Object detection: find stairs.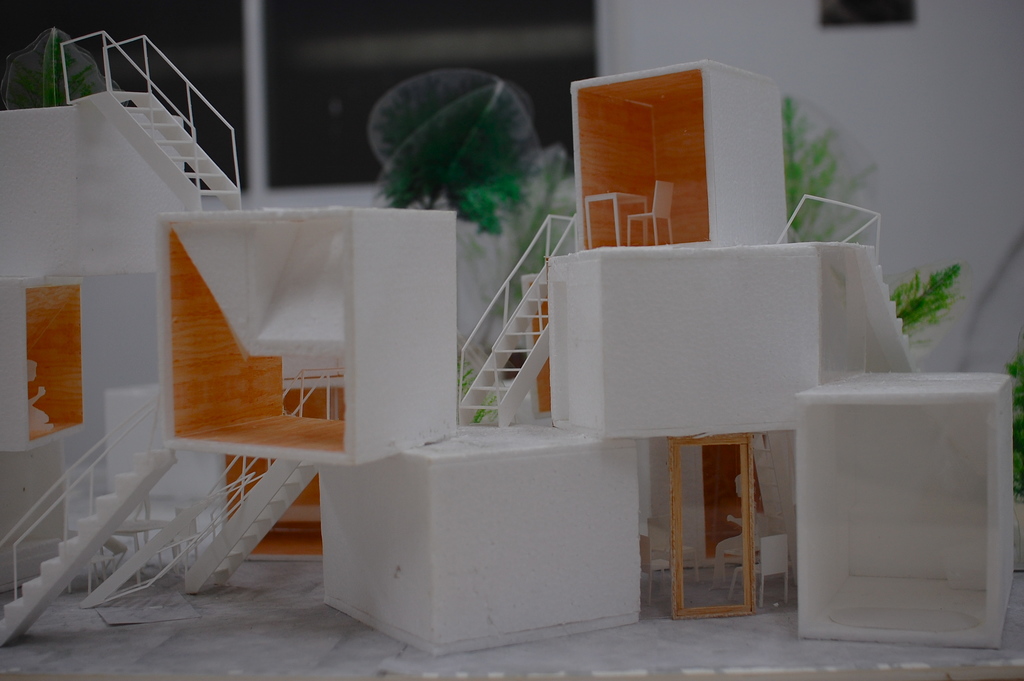
0:432:175:640.
